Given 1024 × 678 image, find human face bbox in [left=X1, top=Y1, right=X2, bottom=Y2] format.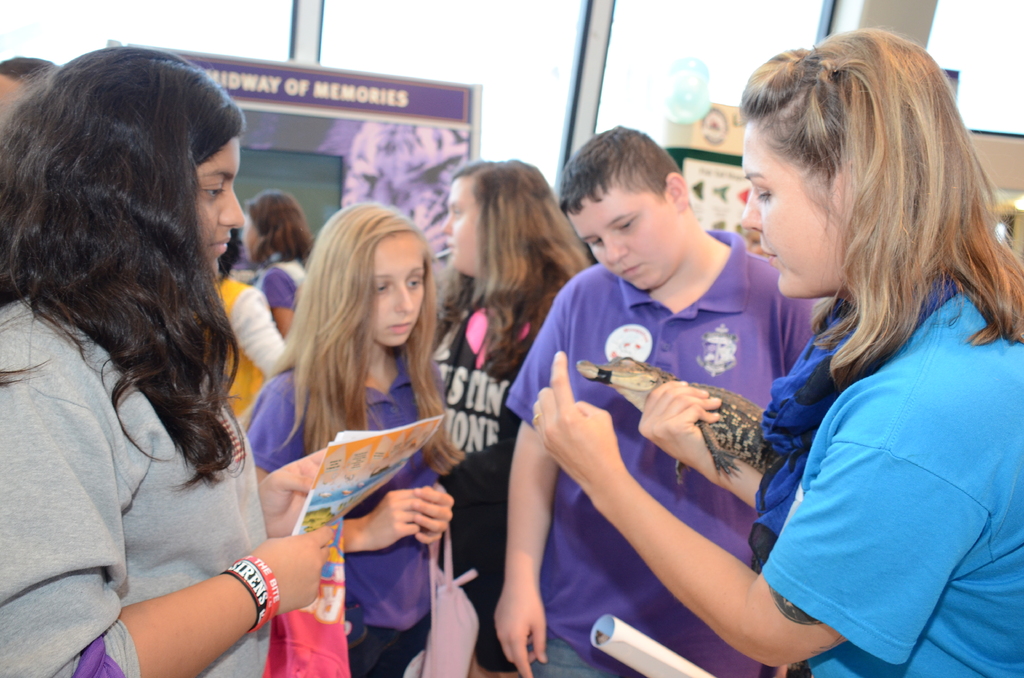
[left=567, top=192, right=680, bottom=293].
